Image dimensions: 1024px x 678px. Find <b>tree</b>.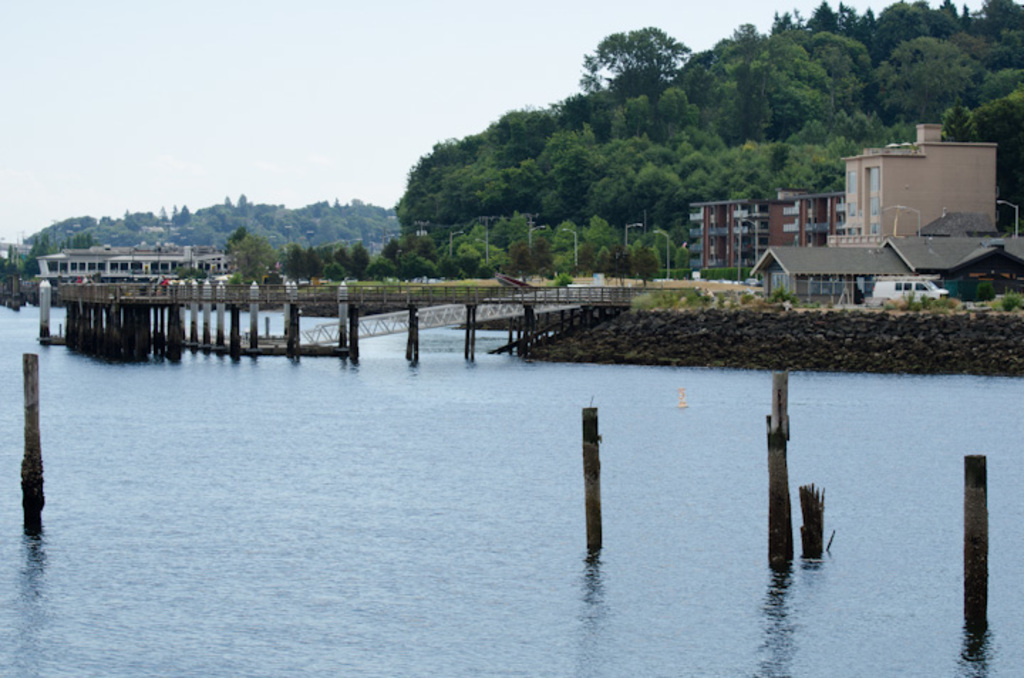
BBox(590, 13, 711, 105).
